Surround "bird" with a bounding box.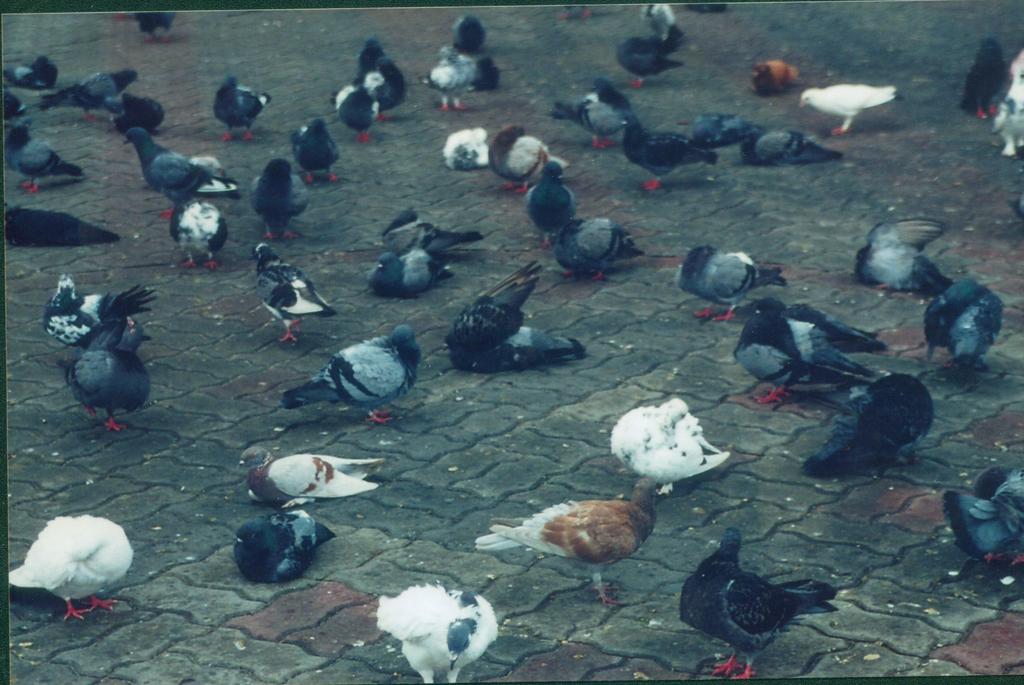
30/57/132/116.
